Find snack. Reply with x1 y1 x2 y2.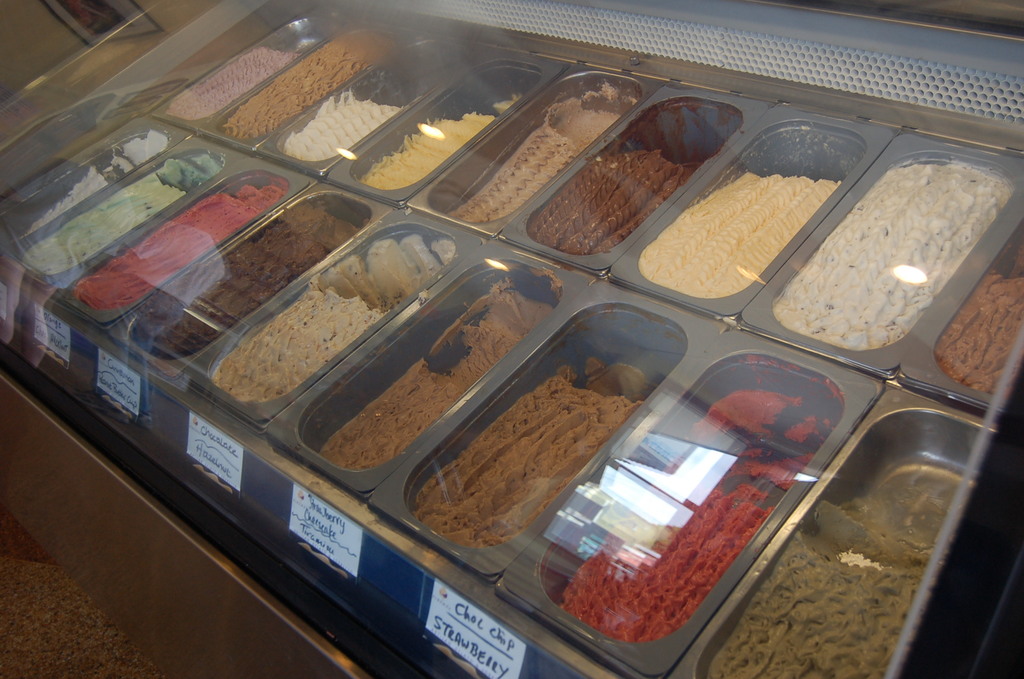
805 135 1009 360.
